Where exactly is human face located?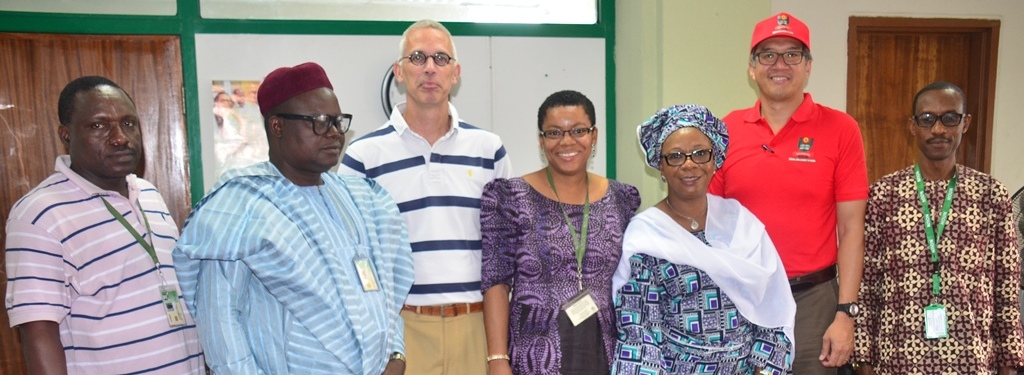
Its bounding box is x1=281, y1=86, x2=344, y2=164.
